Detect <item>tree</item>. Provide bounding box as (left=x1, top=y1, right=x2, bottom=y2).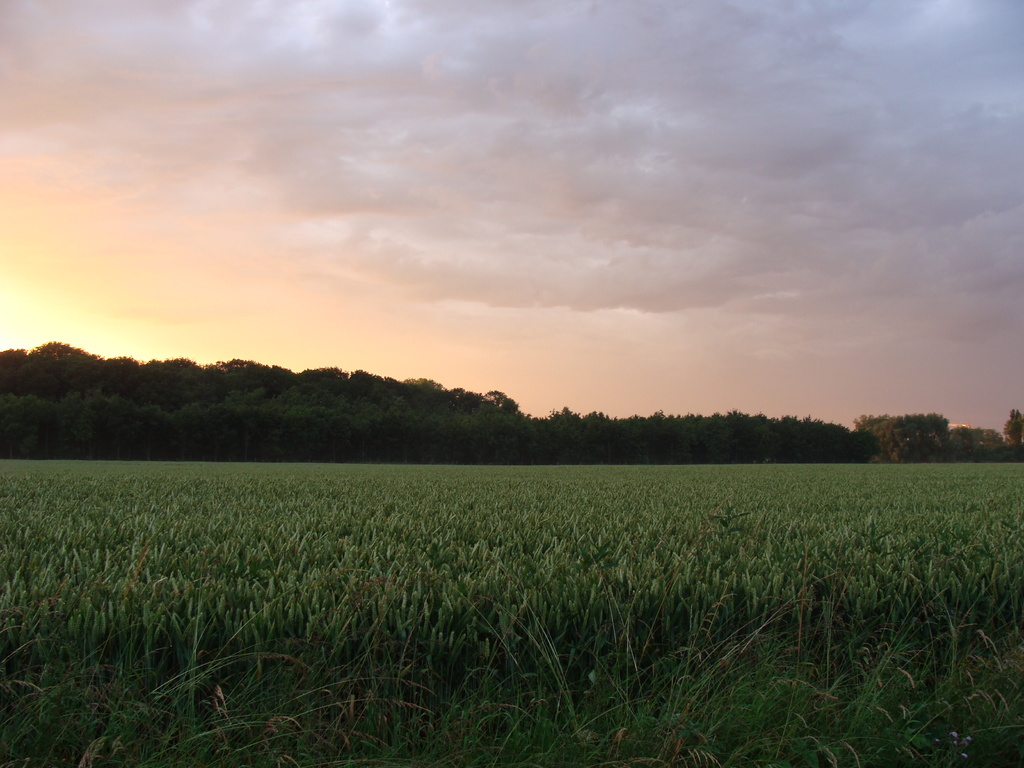
(left=855, top=404, right=948, bottom=460).
